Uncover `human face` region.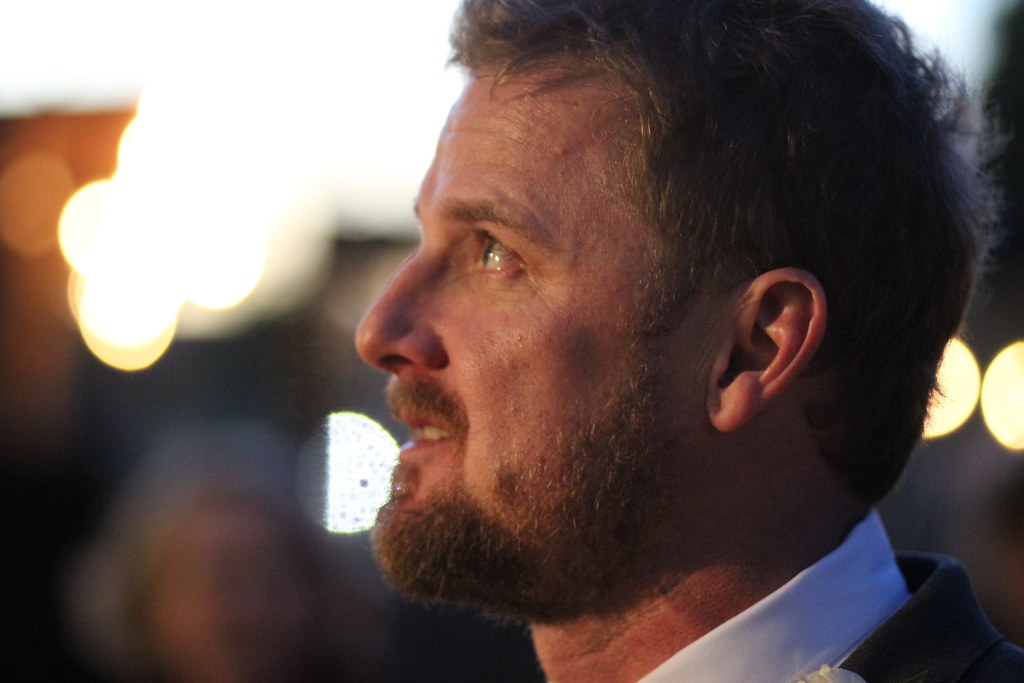
Uncovered: [left=351, top=54, right=704, bottom=607].
